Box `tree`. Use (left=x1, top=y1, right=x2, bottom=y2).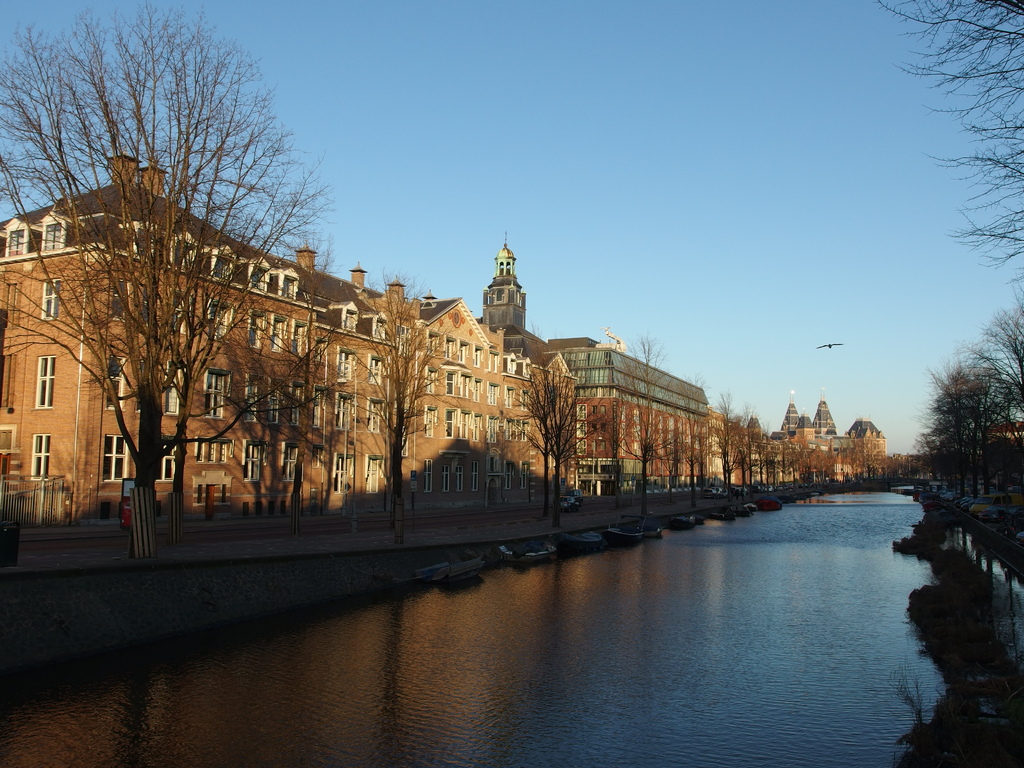
(left=26, top=81, right=300, bottom=559).
